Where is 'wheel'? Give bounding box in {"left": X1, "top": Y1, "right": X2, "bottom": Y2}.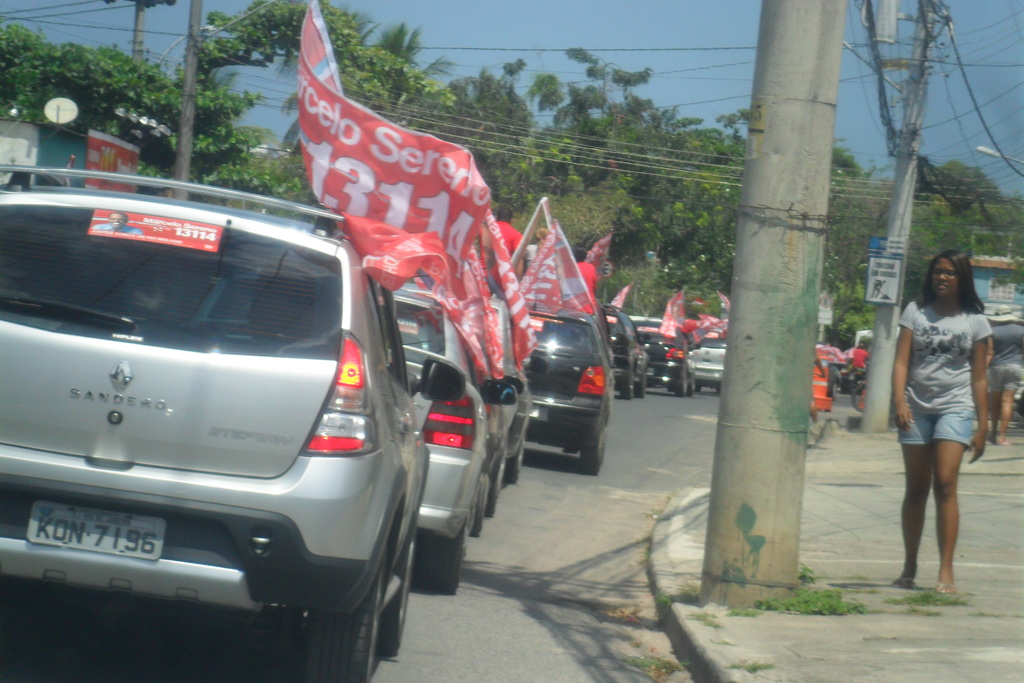
{"left": 580, "top": 418, "right": 604, "bottom": 474}.
